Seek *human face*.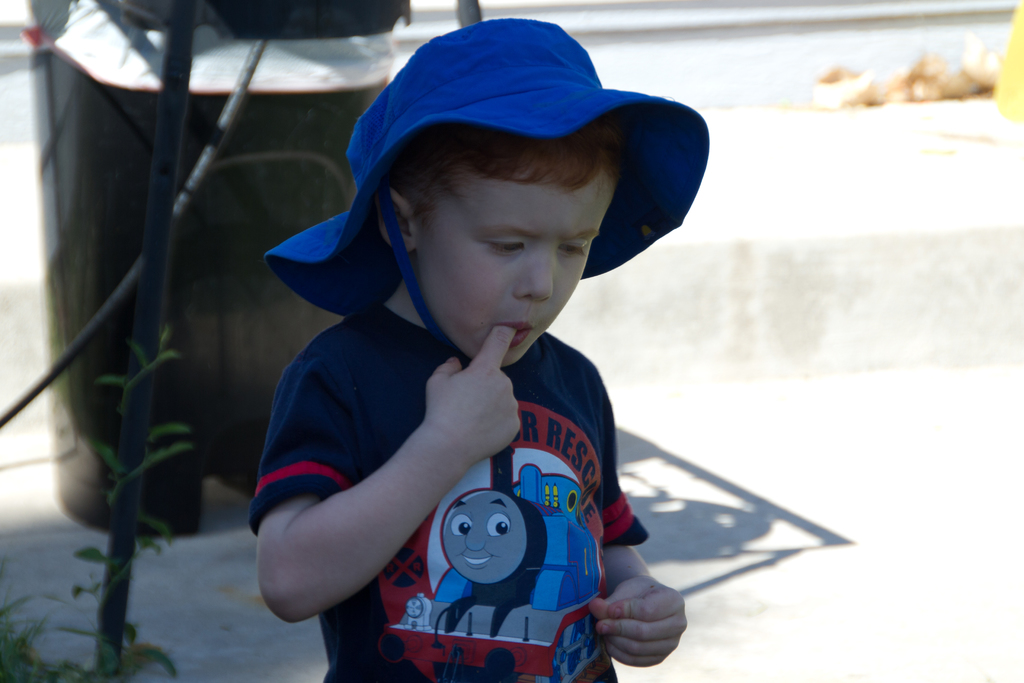
<bbox>437, 494, 524, 580</bbox>.
